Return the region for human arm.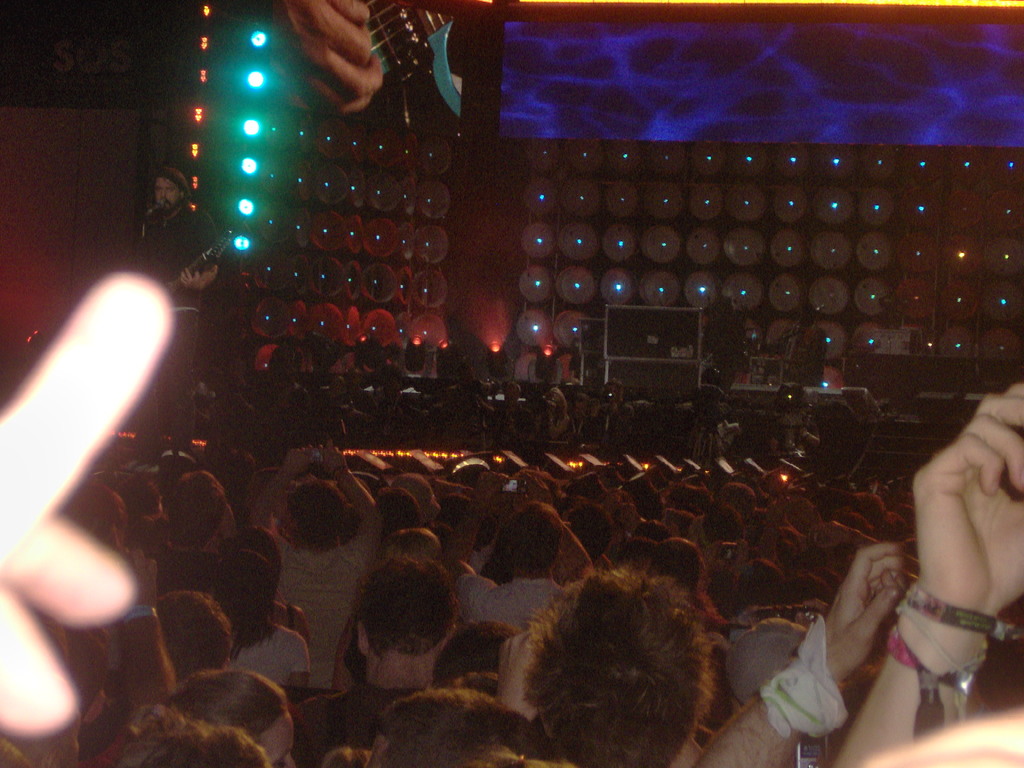
box=[431, 468, 514, 624].
